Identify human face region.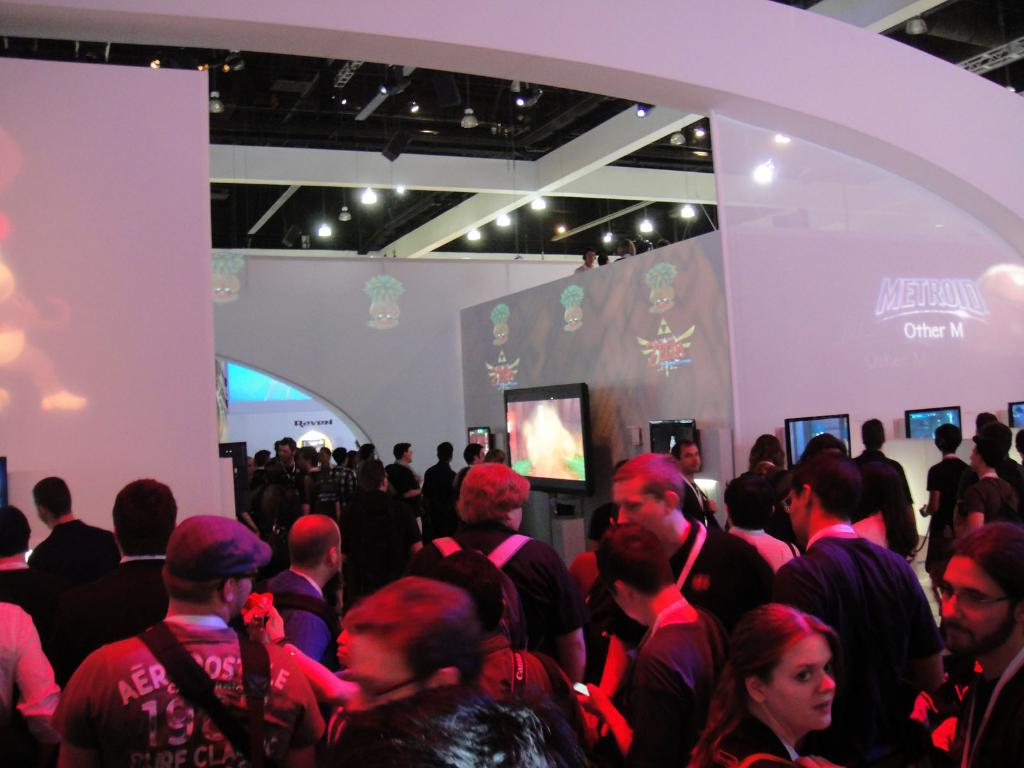
Region: bbox(232, 580, 255, 607).
